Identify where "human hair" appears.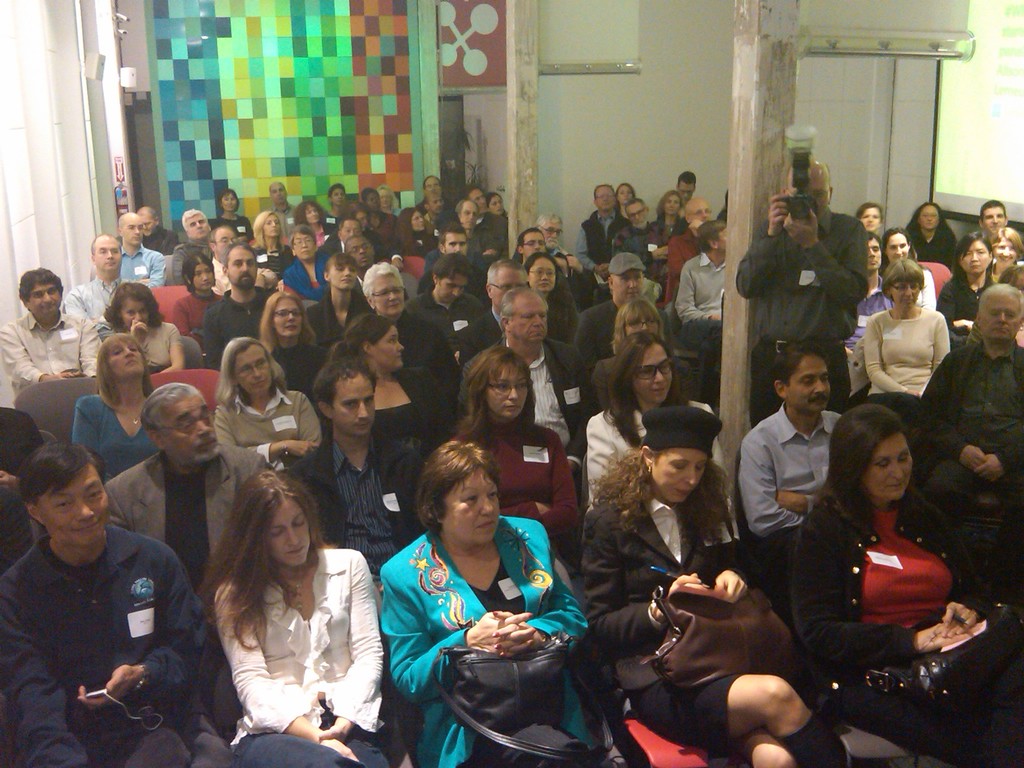
Appears at x1=361 y1=186 x2=376 y2=213.
